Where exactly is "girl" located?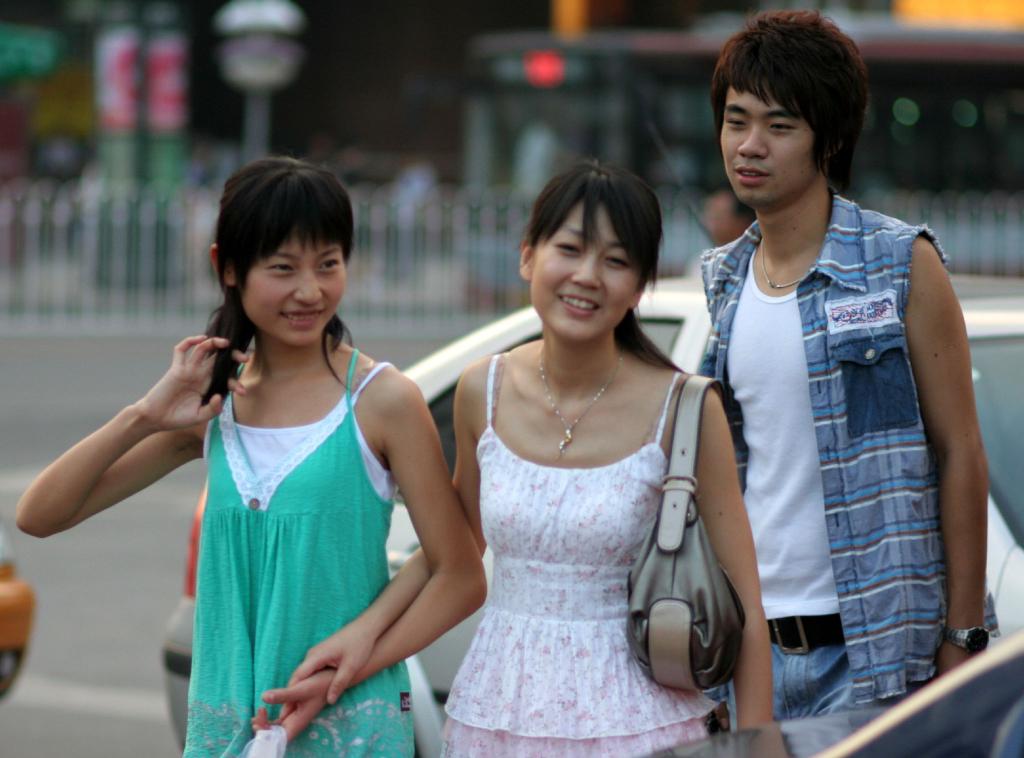
Its bounding box is (279, 157, 768, 757).
